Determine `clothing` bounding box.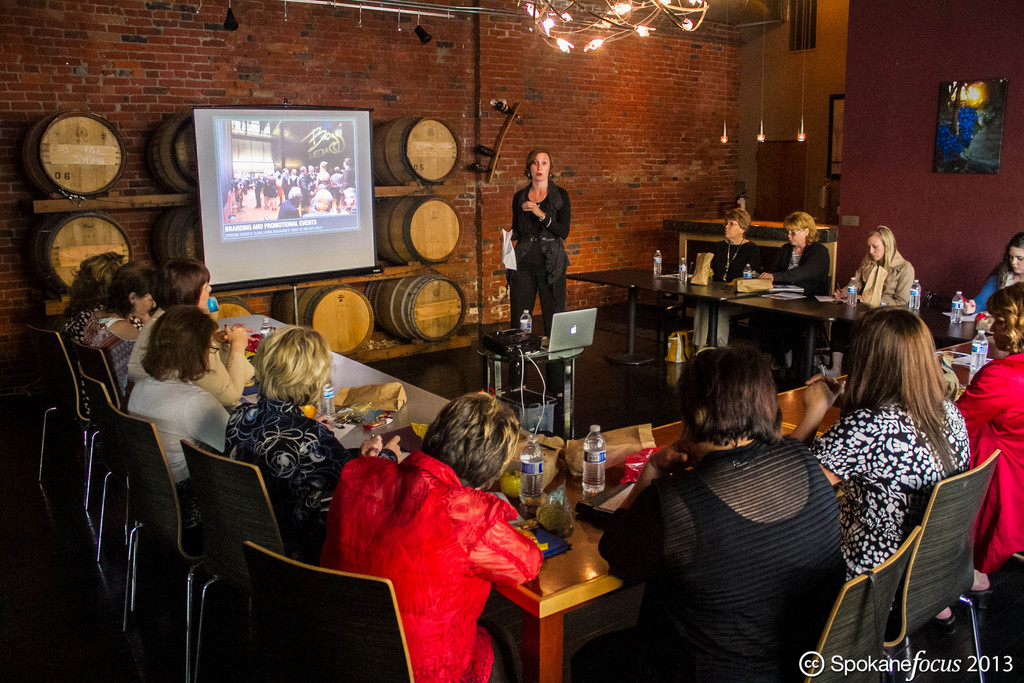
Determined: BBox(699, 237, 761, 352).
